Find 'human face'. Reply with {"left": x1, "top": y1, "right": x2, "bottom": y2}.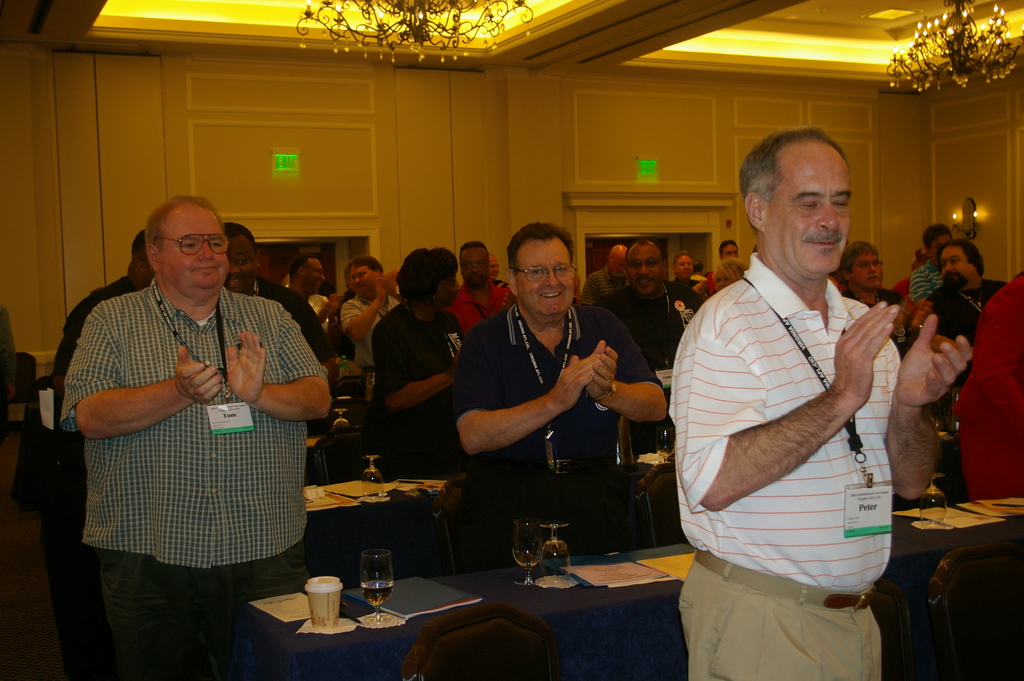
{"left": 350, "top": 266, "right": 374, "bottom": 293}.
